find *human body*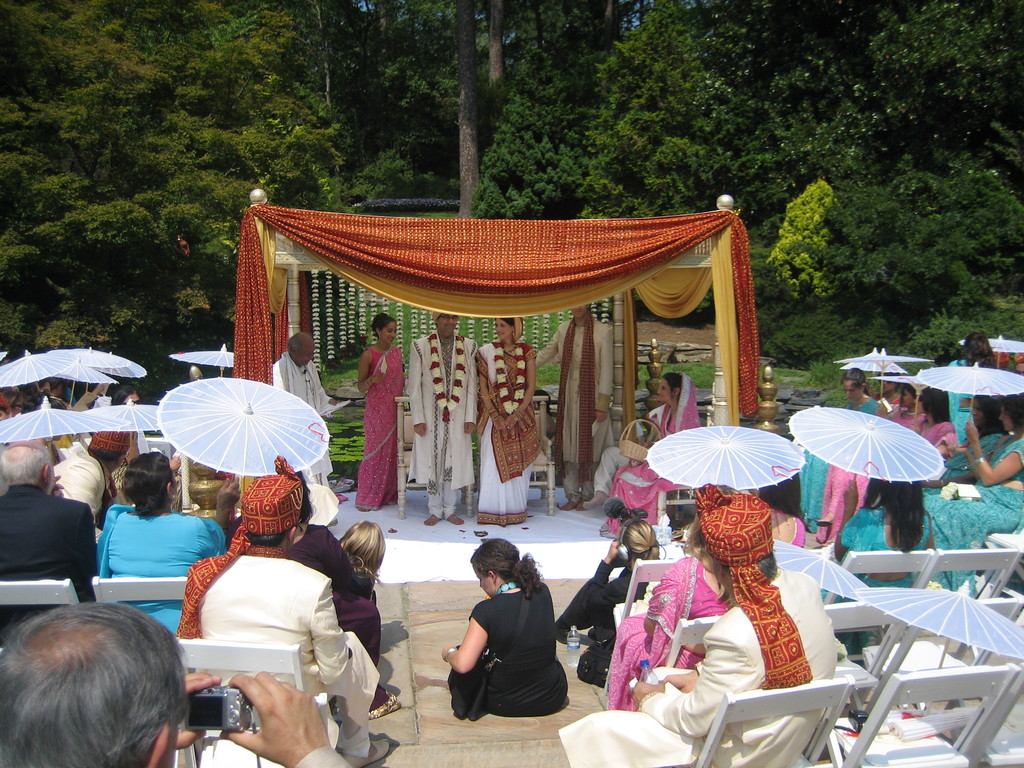
535,301,620,511
